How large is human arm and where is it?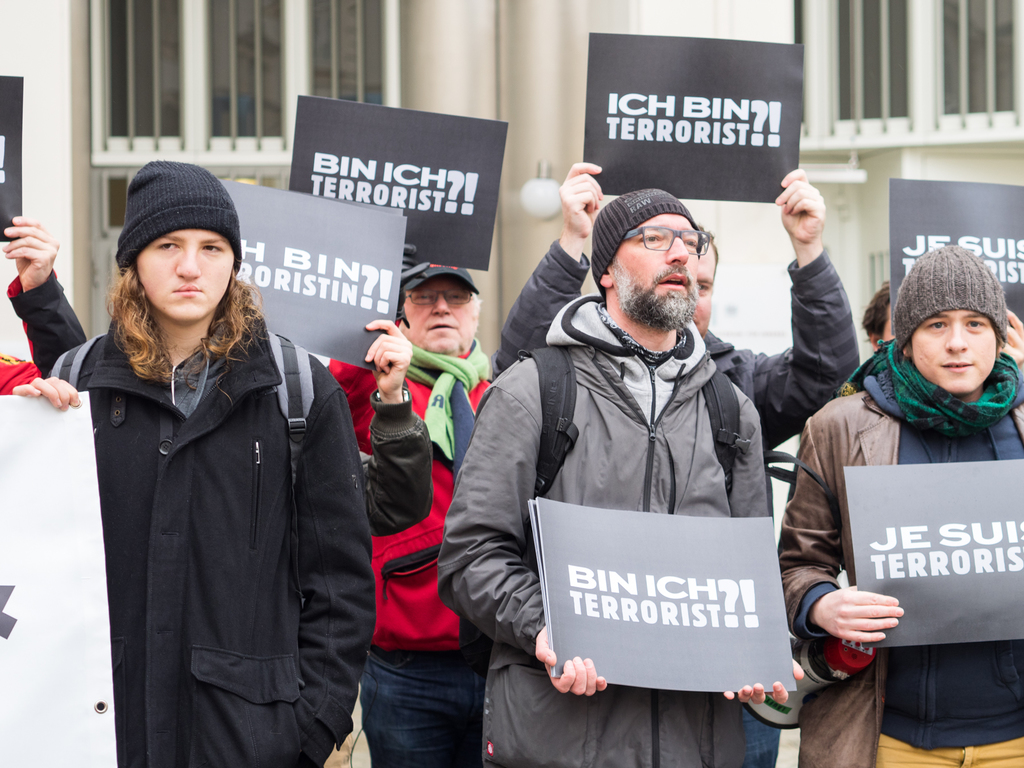
Bounding box: 778,418,906,648.
